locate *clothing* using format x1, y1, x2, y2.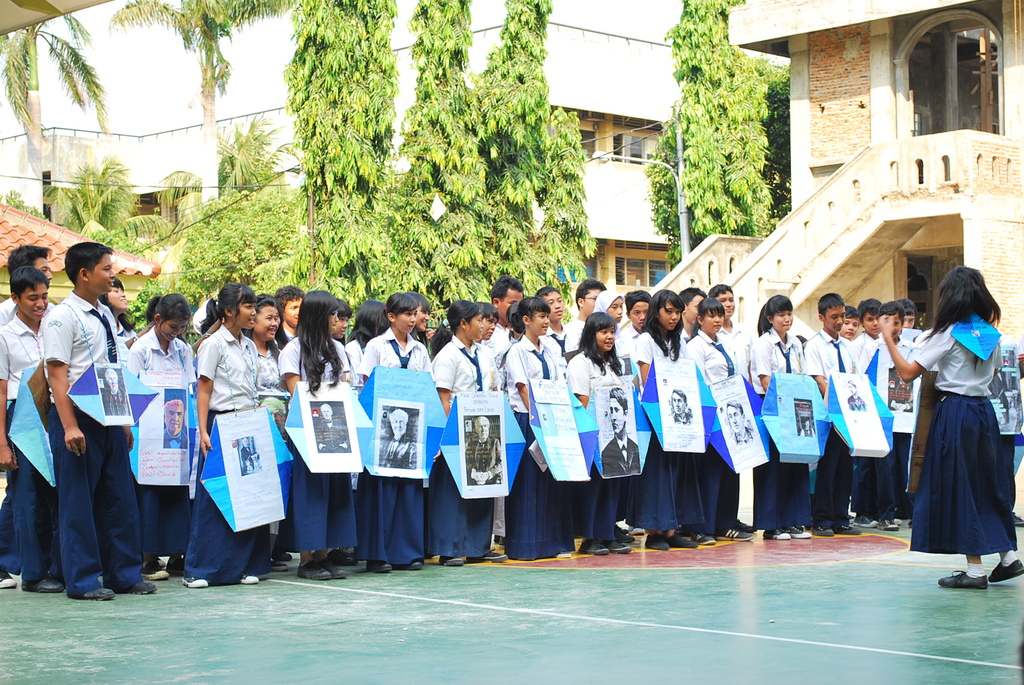
854, 336, 894, 416.
